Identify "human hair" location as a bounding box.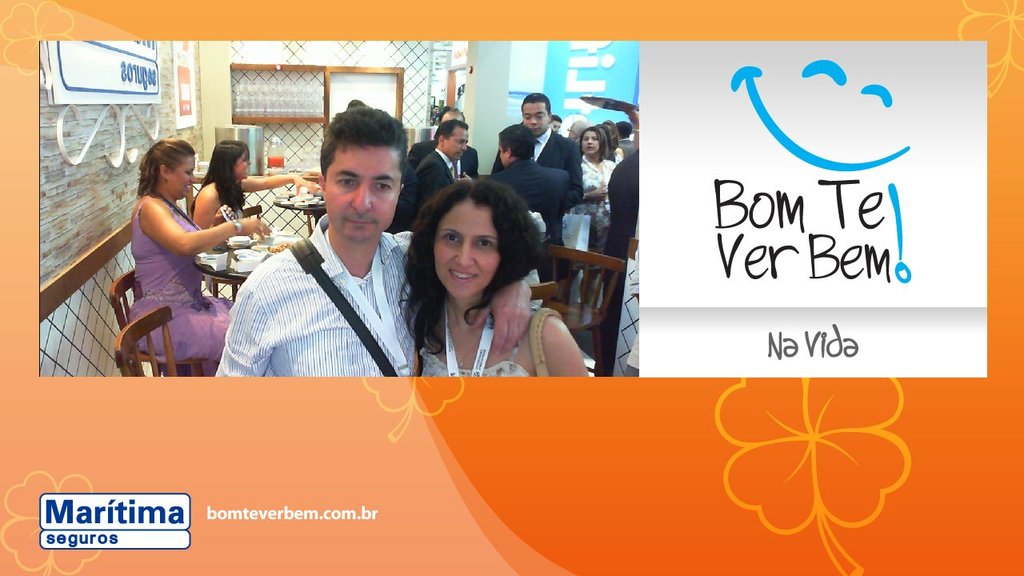
348, 98, 362, 106.
